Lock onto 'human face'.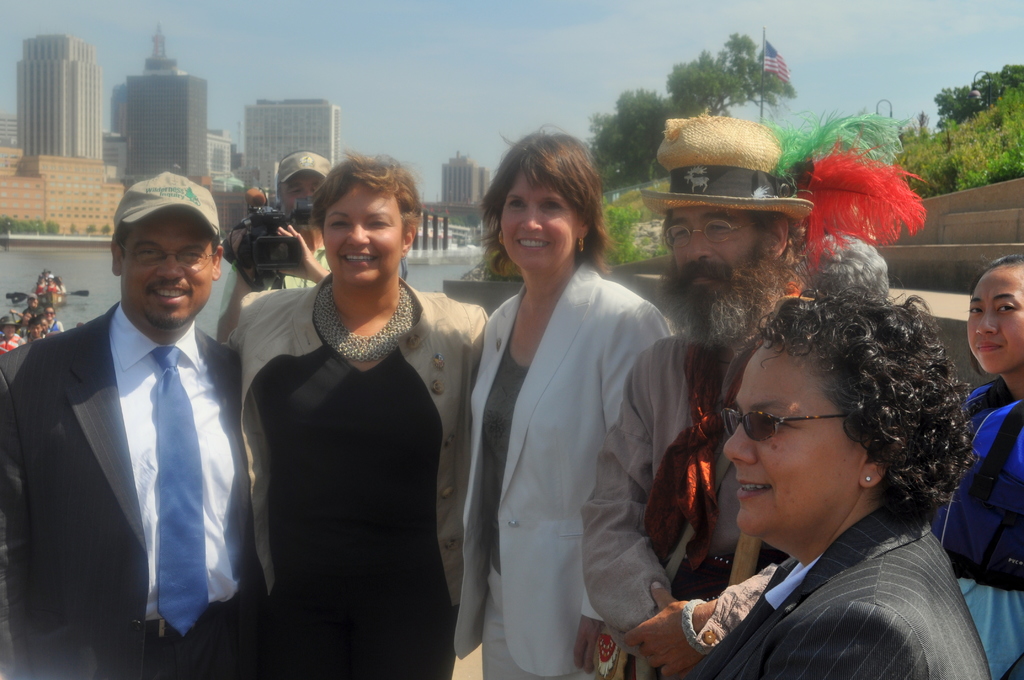
Locked: Rect(668, 207, 762, 323).
